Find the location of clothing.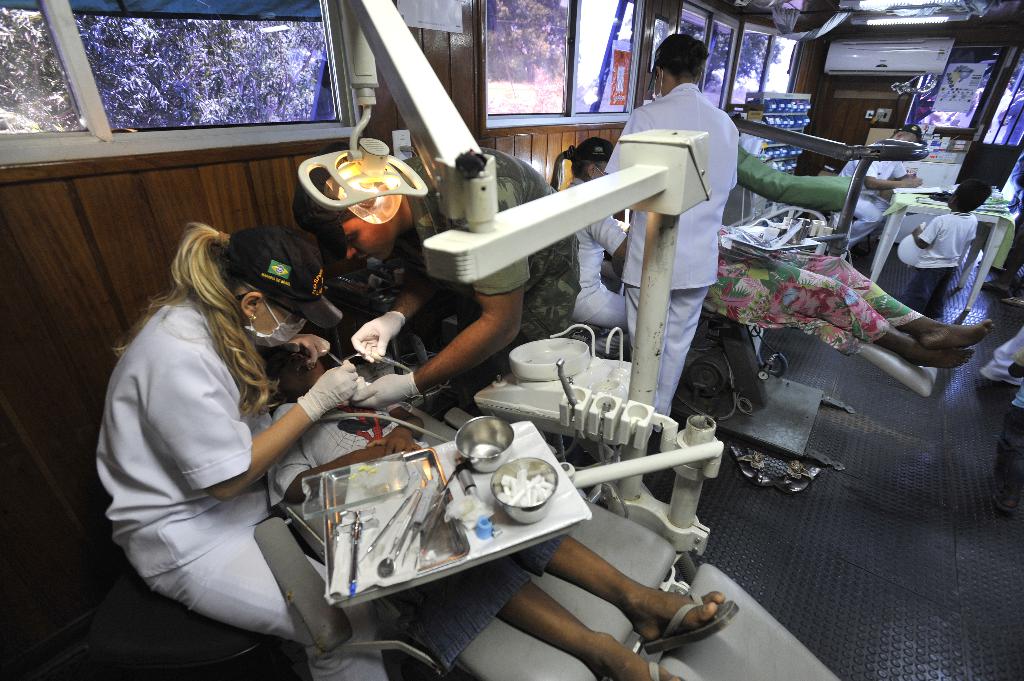
Location: [x1=291, y1=147, x2=584, y2=377].
